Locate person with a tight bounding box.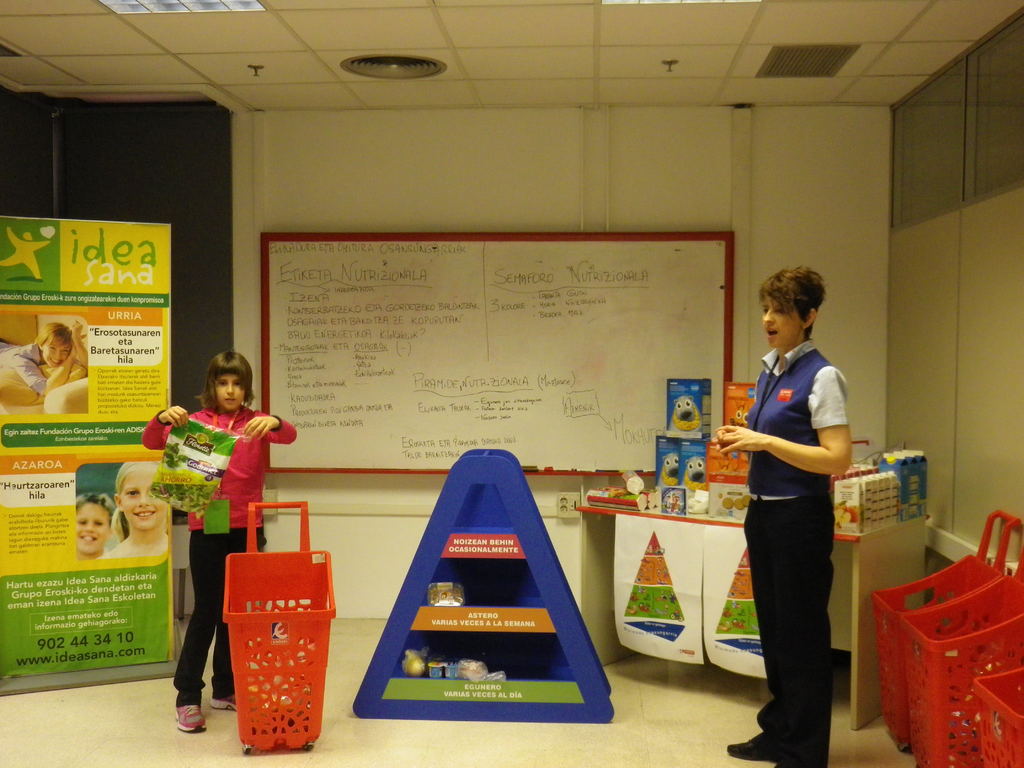
[left=714, top=265, right=851, bottom=767].
